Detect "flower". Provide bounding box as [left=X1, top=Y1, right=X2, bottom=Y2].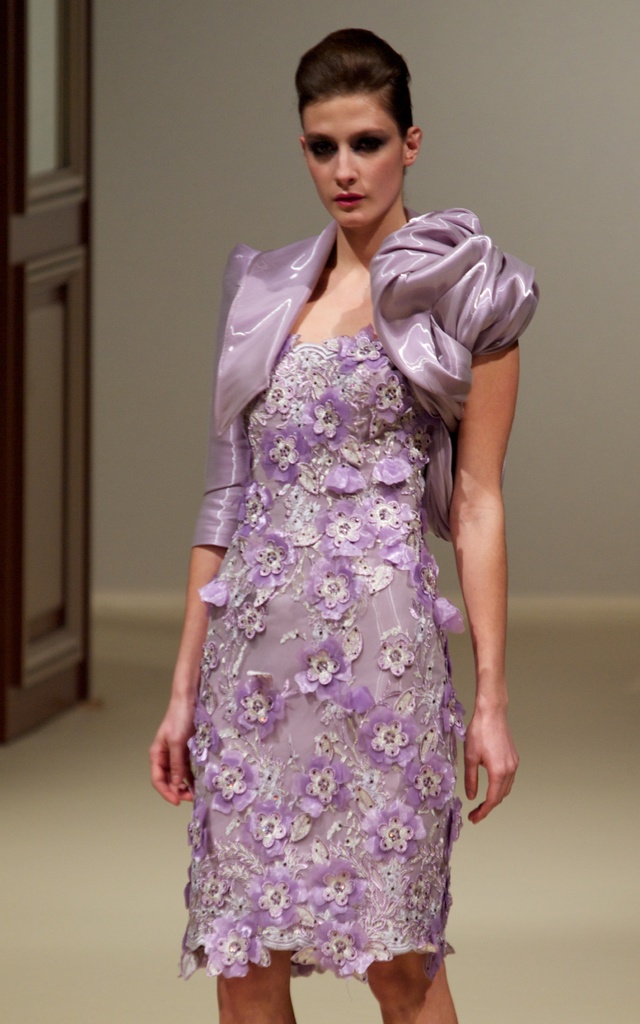
[left=239, top=689, right=284, bottom=727].
